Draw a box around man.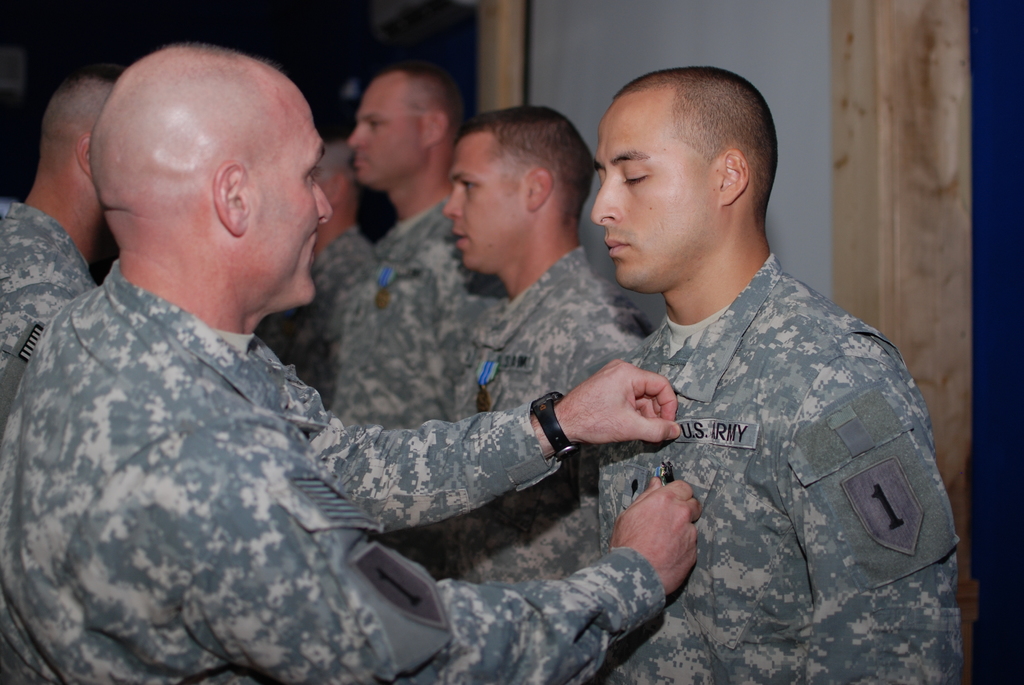
[479,74,945,668].
